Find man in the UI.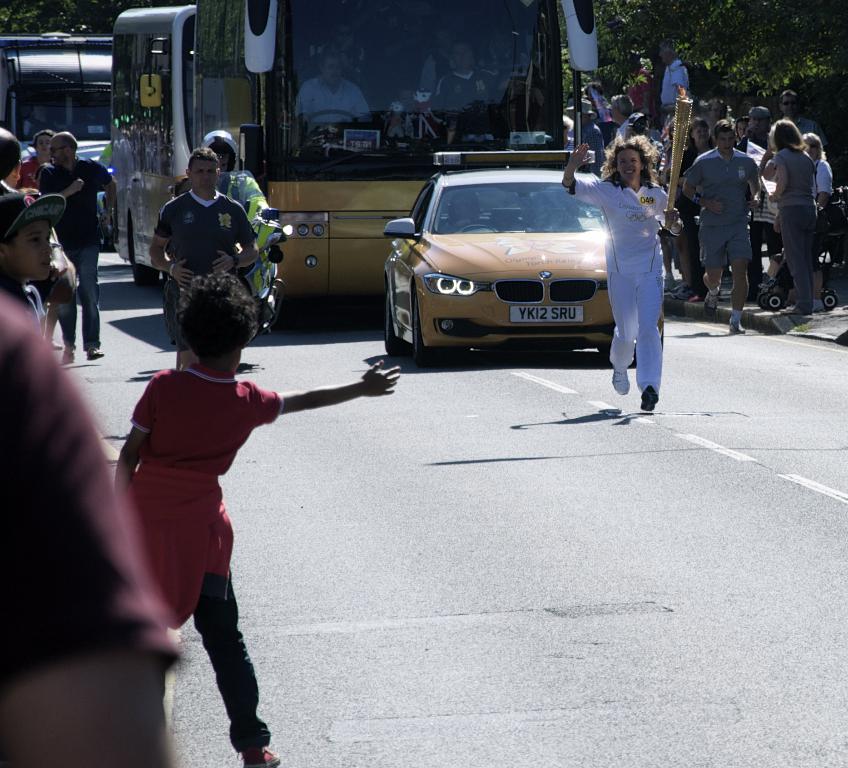
UI element at [x1=37, y1=130, x2=117, y2=361].
